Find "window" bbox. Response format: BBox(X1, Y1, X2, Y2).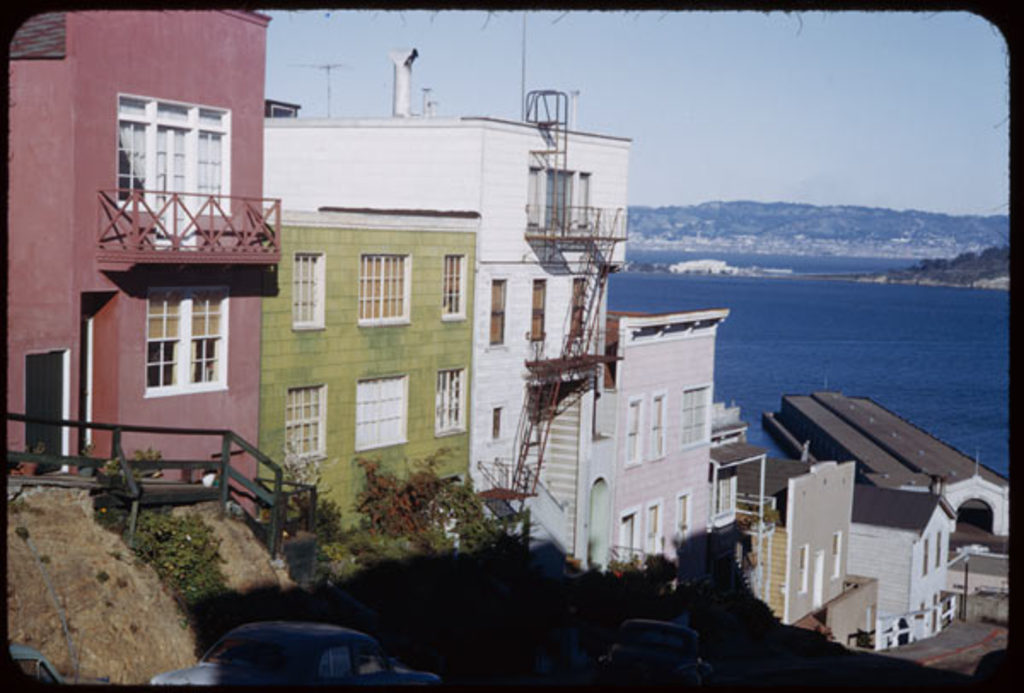
BBox(621, 509, 640, 568).
